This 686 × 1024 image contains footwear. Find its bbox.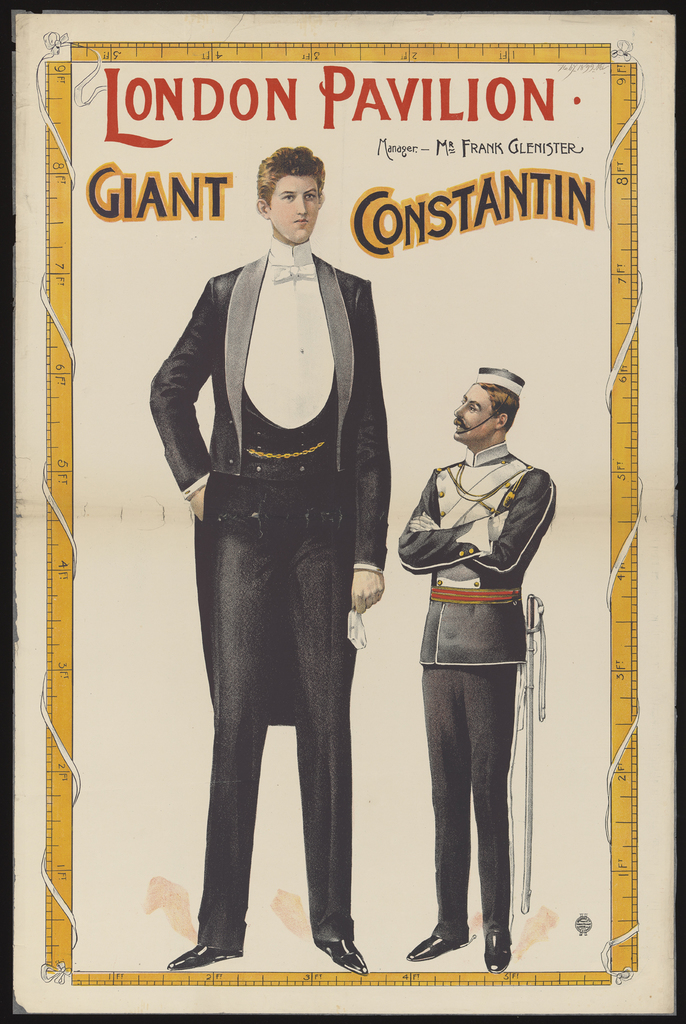
474 925 508 970.
